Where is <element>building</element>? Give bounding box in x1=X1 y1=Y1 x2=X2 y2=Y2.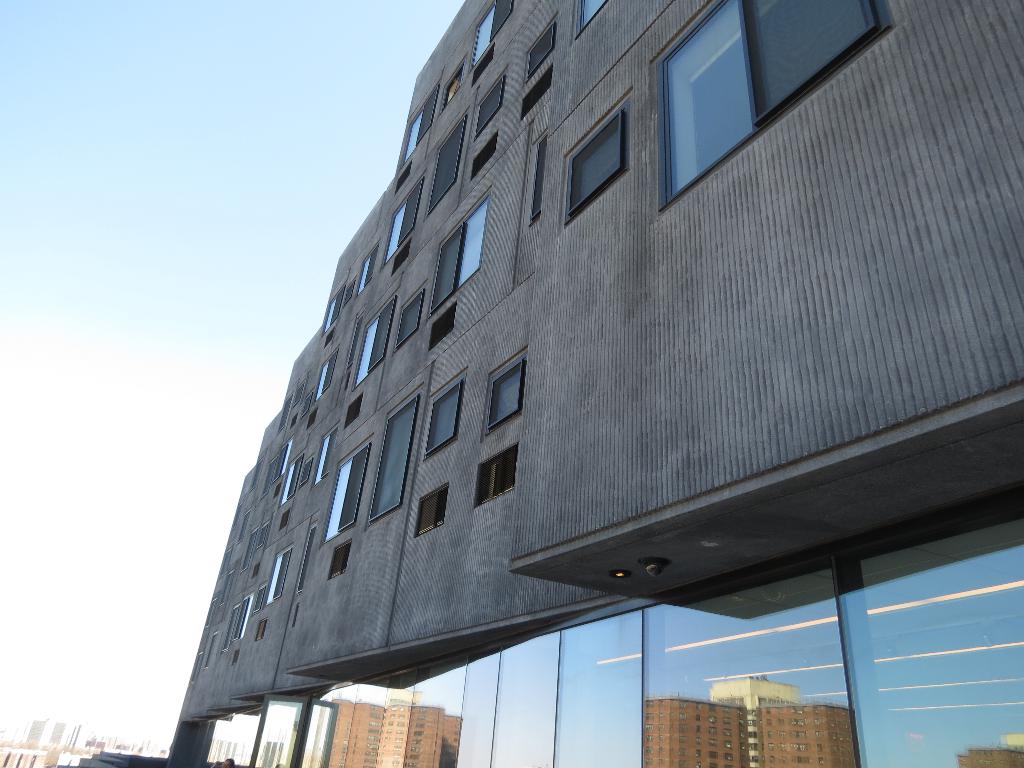
x1=325 y1=696 x2=385 y2=767.
